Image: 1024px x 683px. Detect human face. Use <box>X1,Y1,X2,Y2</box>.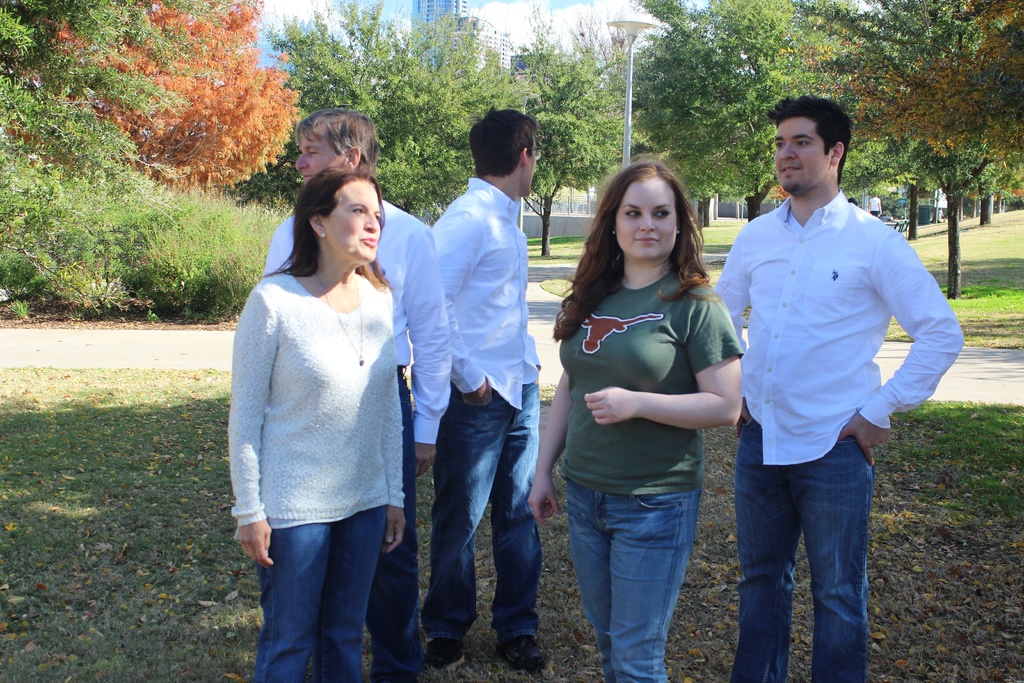
<box>776,112,830,188</box>.
